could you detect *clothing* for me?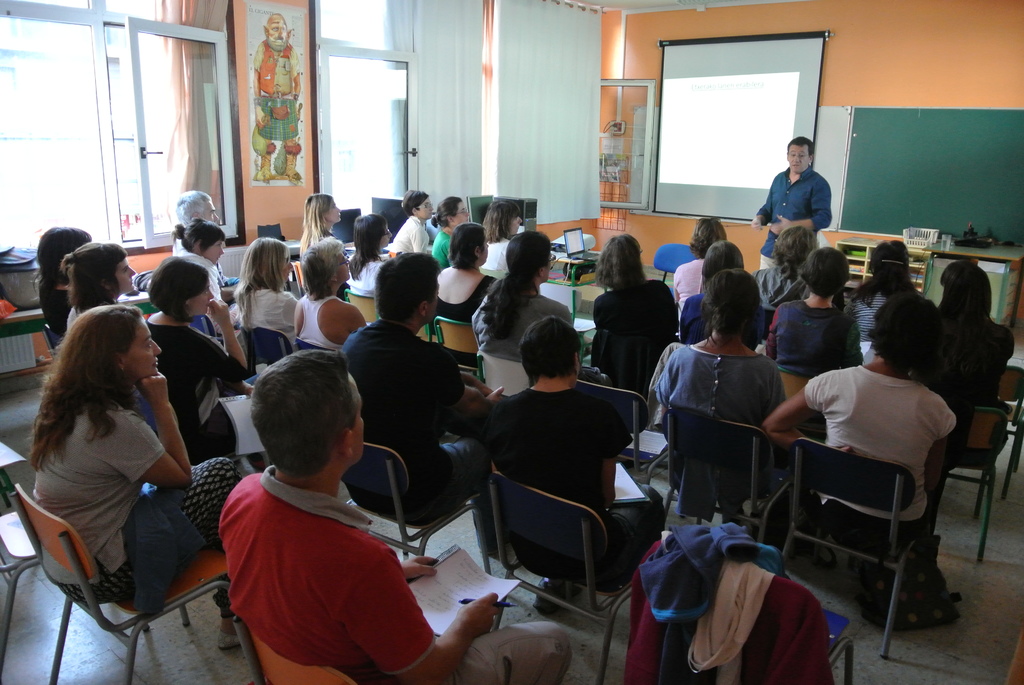
Detection result: bbox(767, 145, 842, 226).
